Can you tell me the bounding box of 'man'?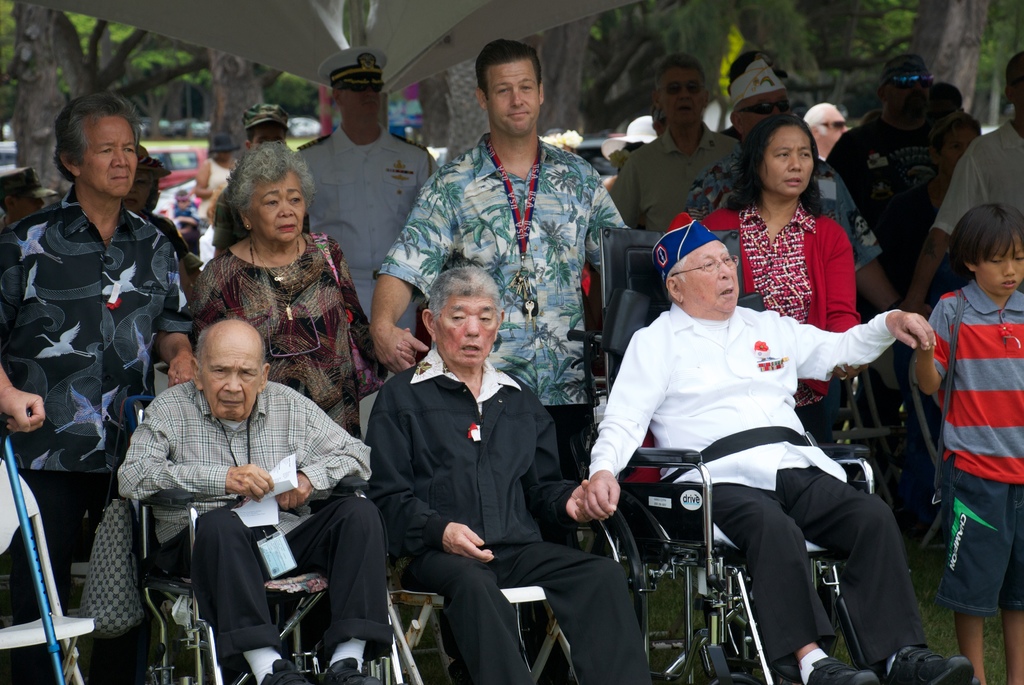
{"left": 208, "top": 100, "right": 289, "bottom": 242}.
